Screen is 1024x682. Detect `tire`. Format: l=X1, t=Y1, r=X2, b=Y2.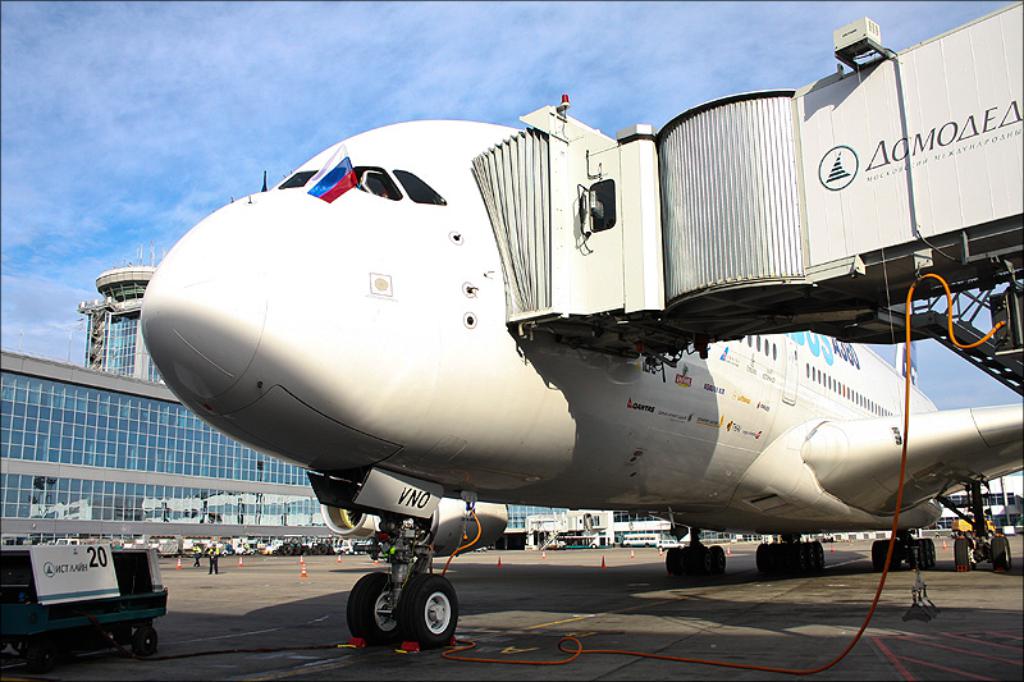
l=773, t=540, r=781, b=562.
